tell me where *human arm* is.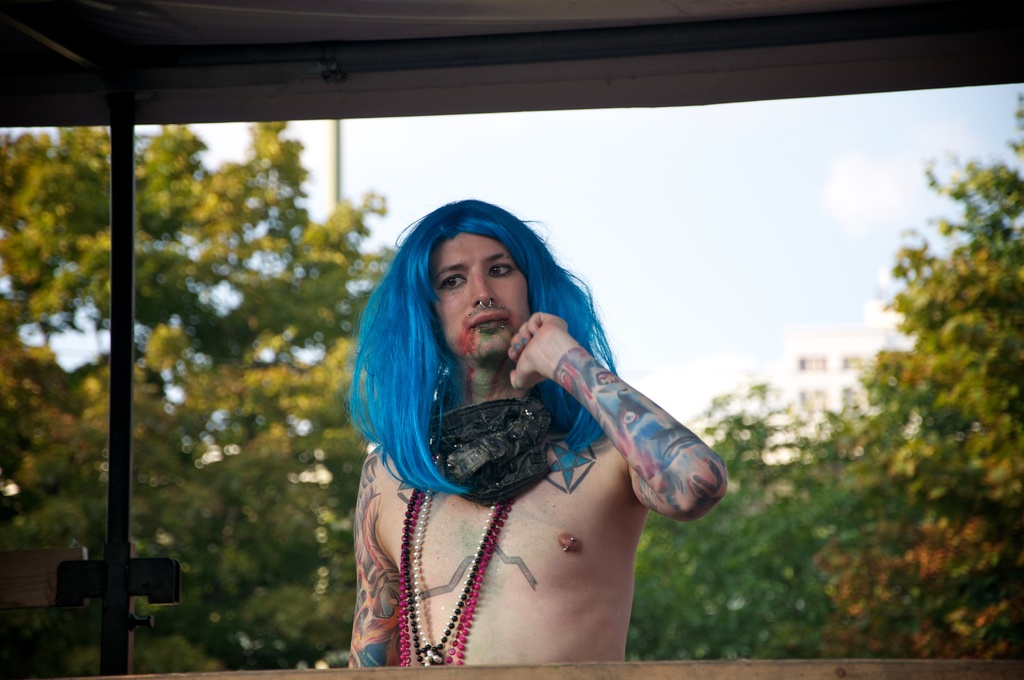
*human arm* is at Rect(348, 479, 404, 668).
